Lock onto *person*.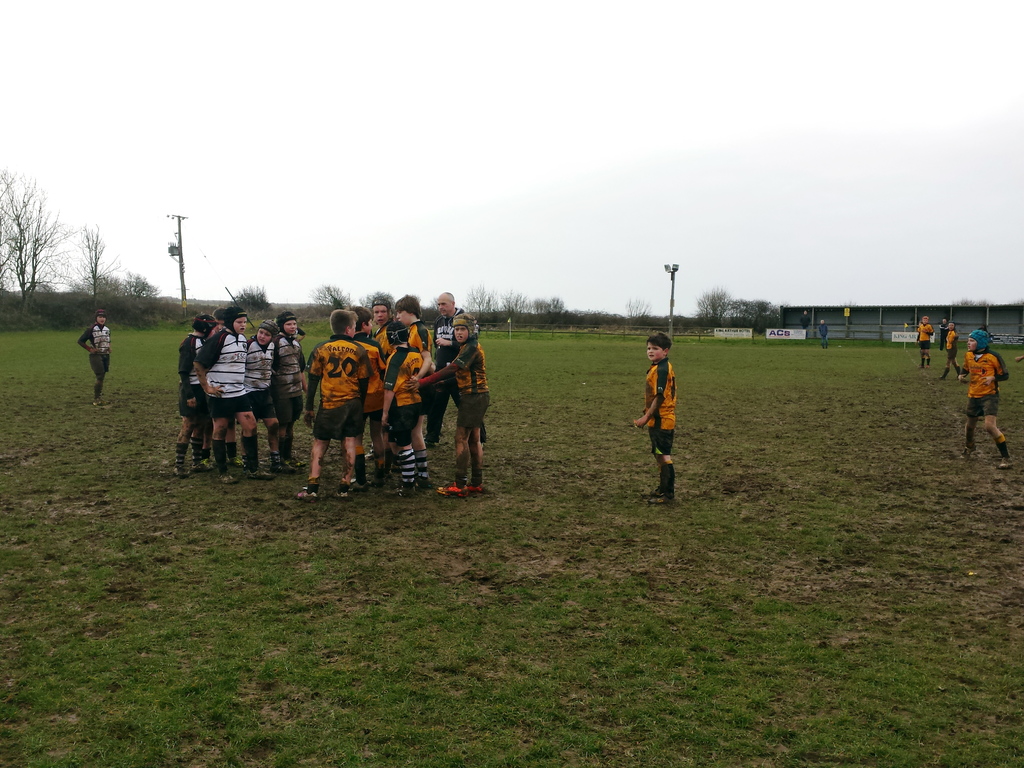
Locked: {"x1": 79, "y1": 311, "x2": 111, "y2": 408}.
